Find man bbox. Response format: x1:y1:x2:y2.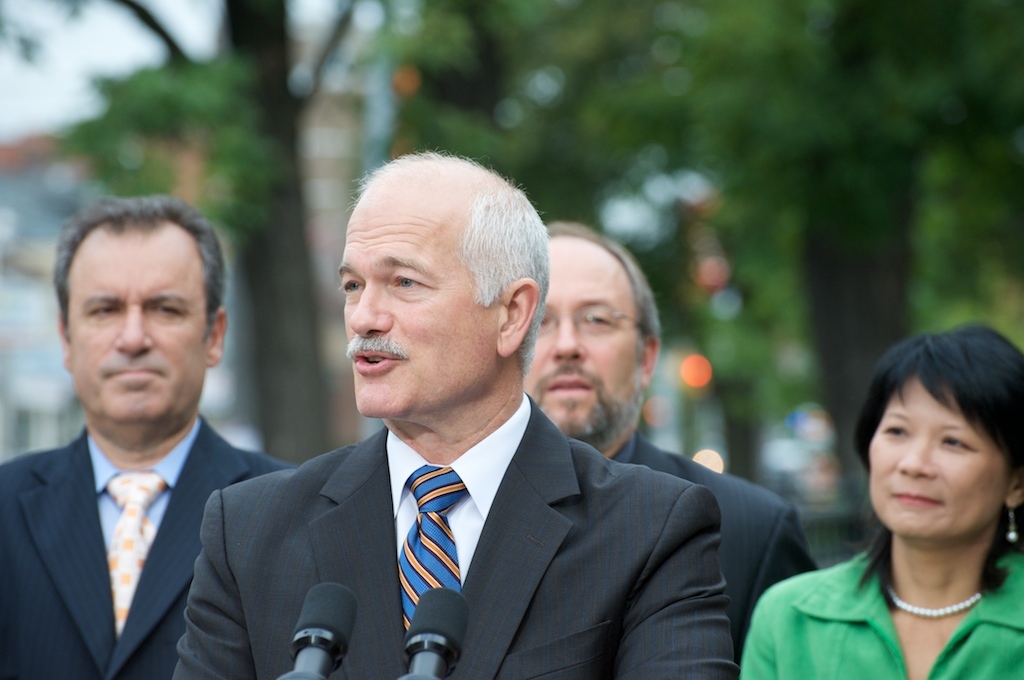
523:217:817:671.
